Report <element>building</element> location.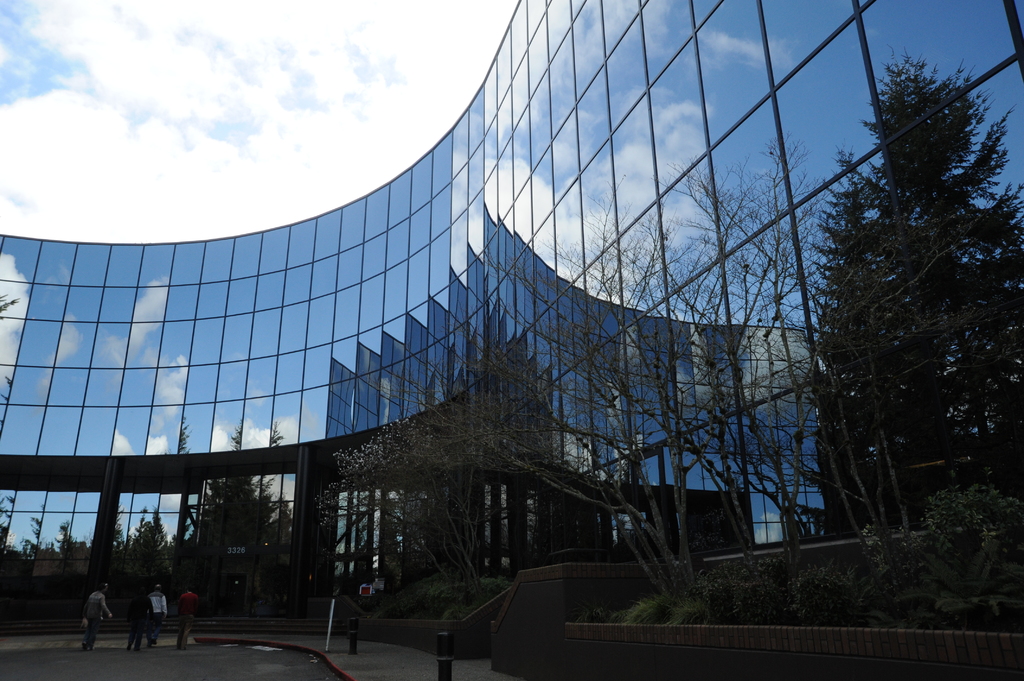
Report: bbox=(0, 0, 1023, 624).
